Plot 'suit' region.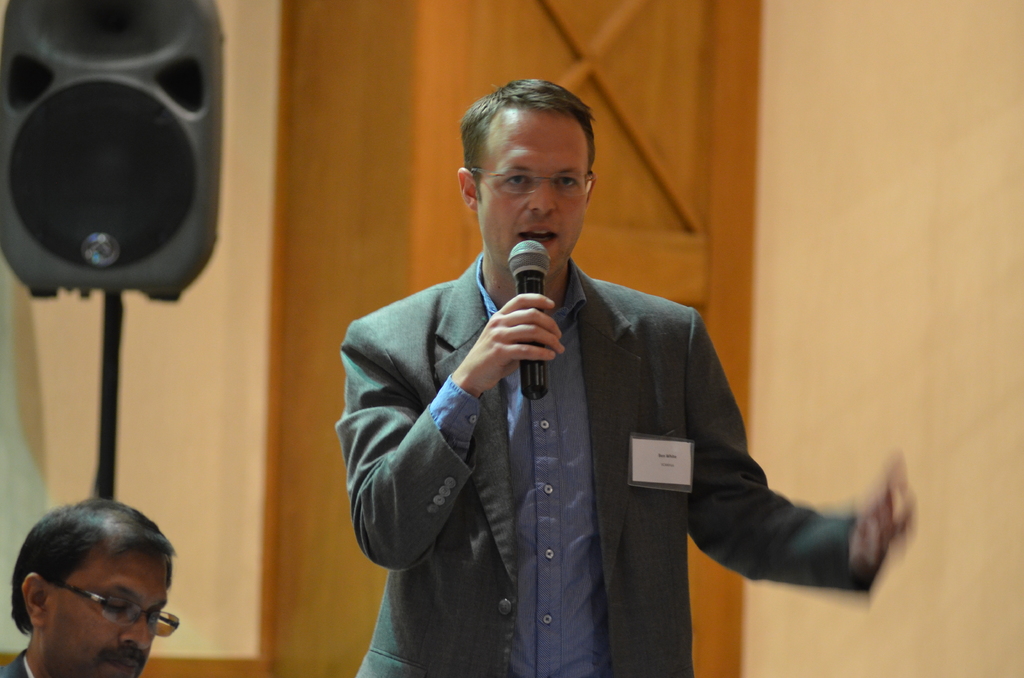
Plotted at region(374, 140, 870, 671).
